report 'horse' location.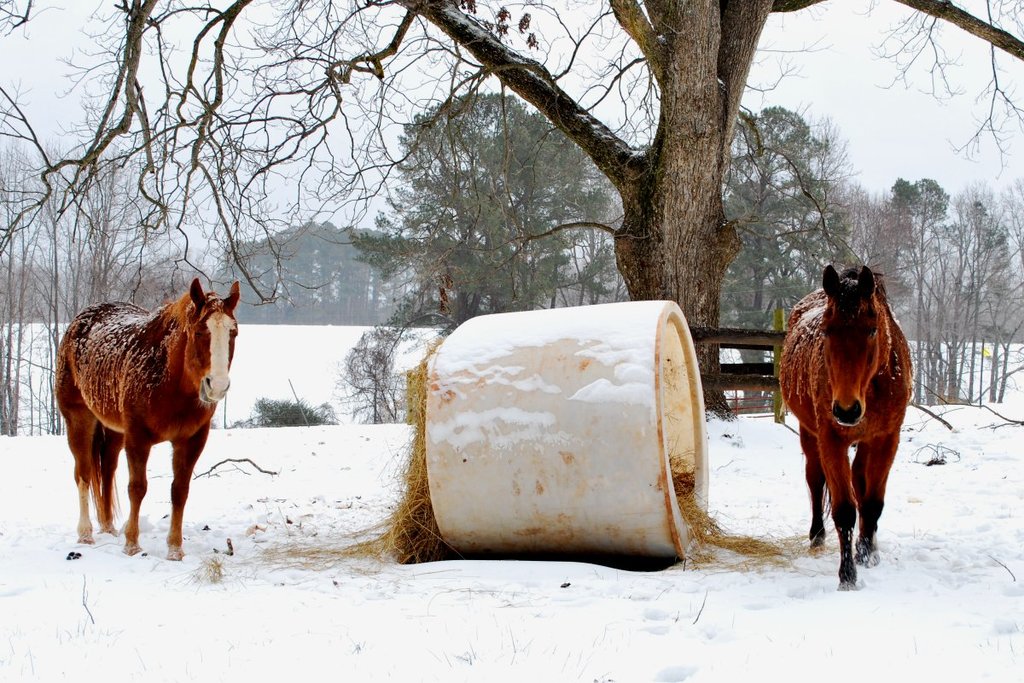
Report: bbox=(52, 271, 240, 557).
